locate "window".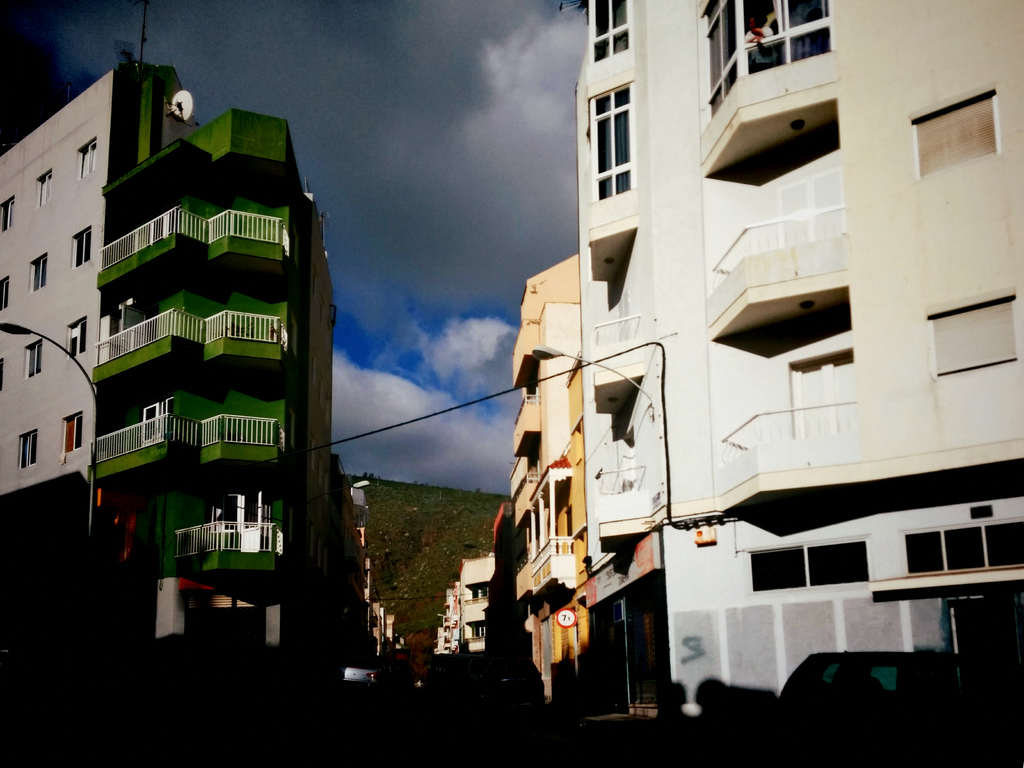
Bounding box: <region>28, 344, 41, 379</region>.
